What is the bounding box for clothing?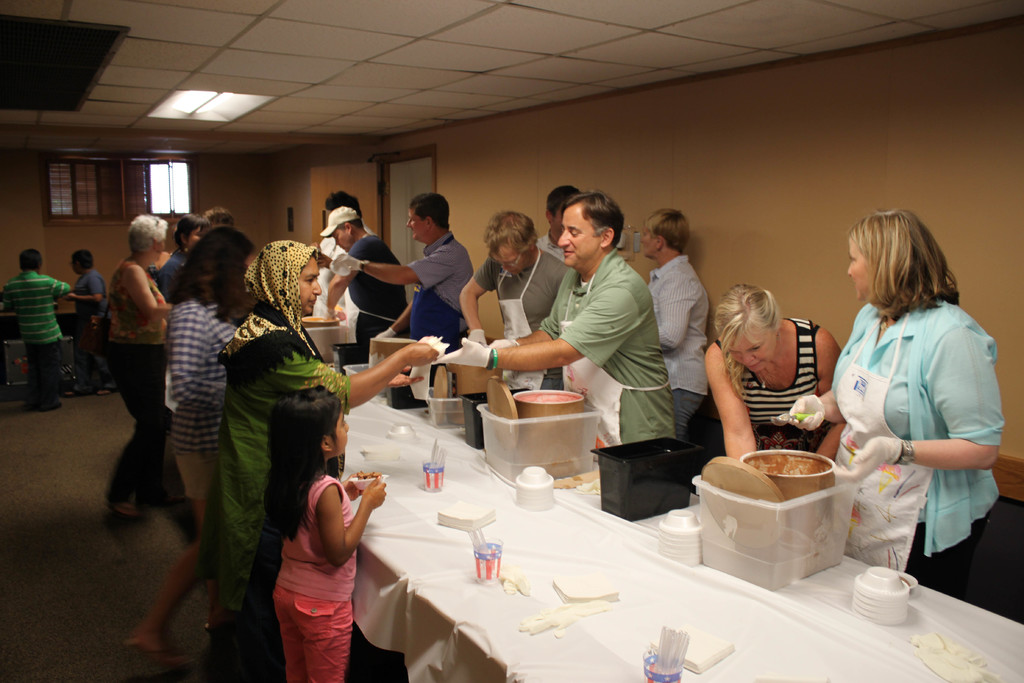
select_region(412, 233, 474, 359).
